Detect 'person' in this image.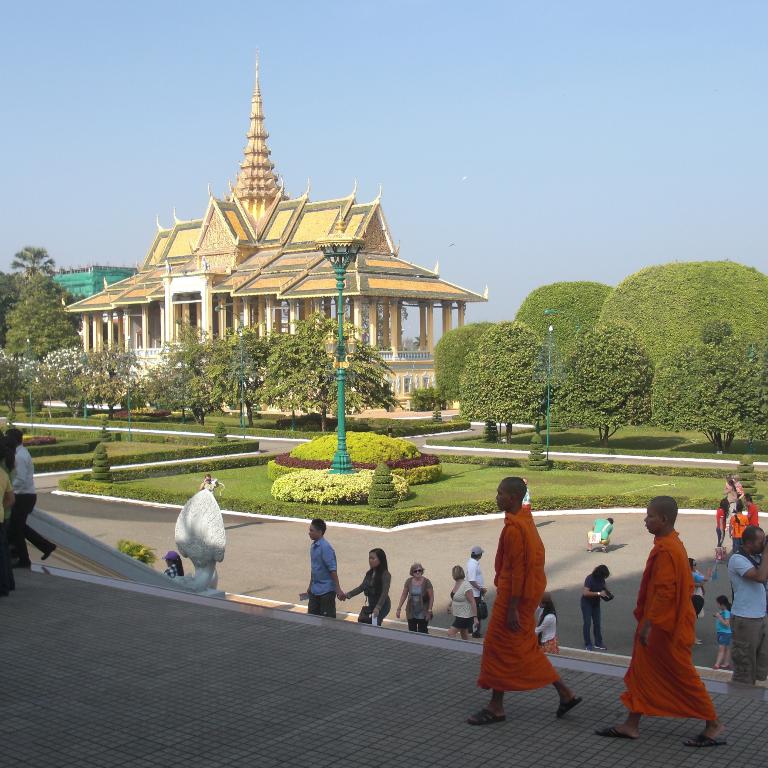
Detection: {"x1": 707, "y1": 490, "x2": 736, "y2": 552}.
